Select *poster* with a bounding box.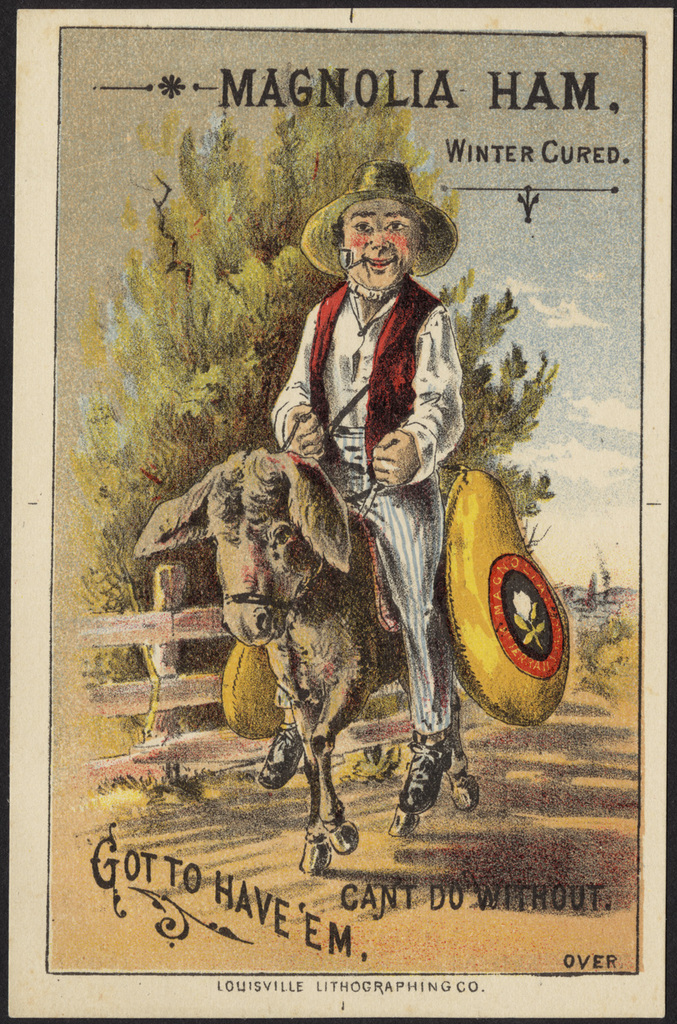
{"x1": 5, "y1": 0, "x2": 671, "y2": 1016}.
